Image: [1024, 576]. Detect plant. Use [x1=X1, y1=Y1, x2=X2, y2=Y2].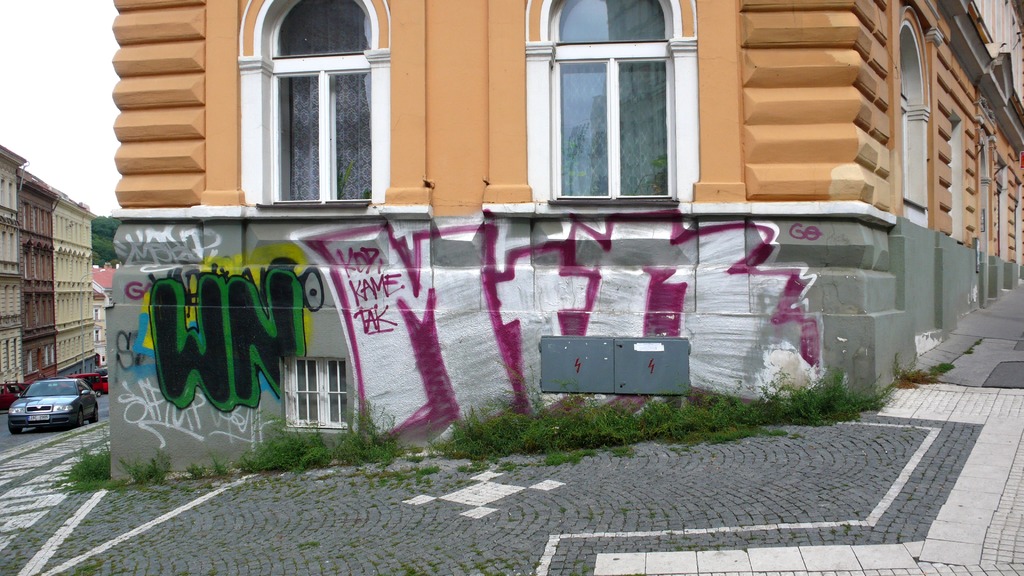
[x1=472, y1=546, x2=482, y2=556].
